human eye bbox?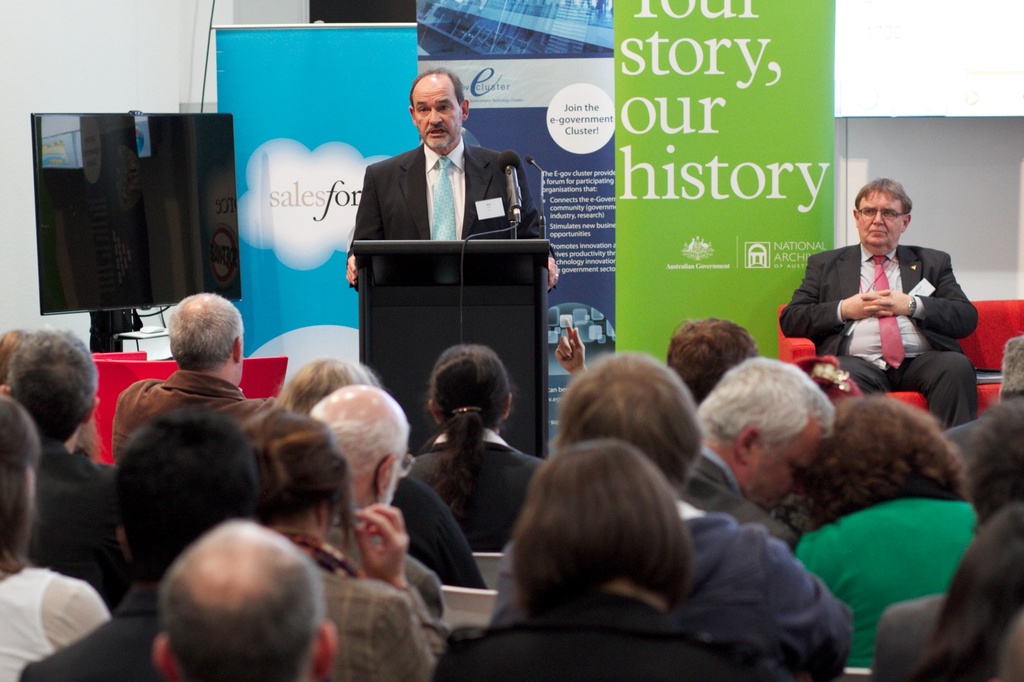
(left=883, top=210, right=893, bottom=218)
